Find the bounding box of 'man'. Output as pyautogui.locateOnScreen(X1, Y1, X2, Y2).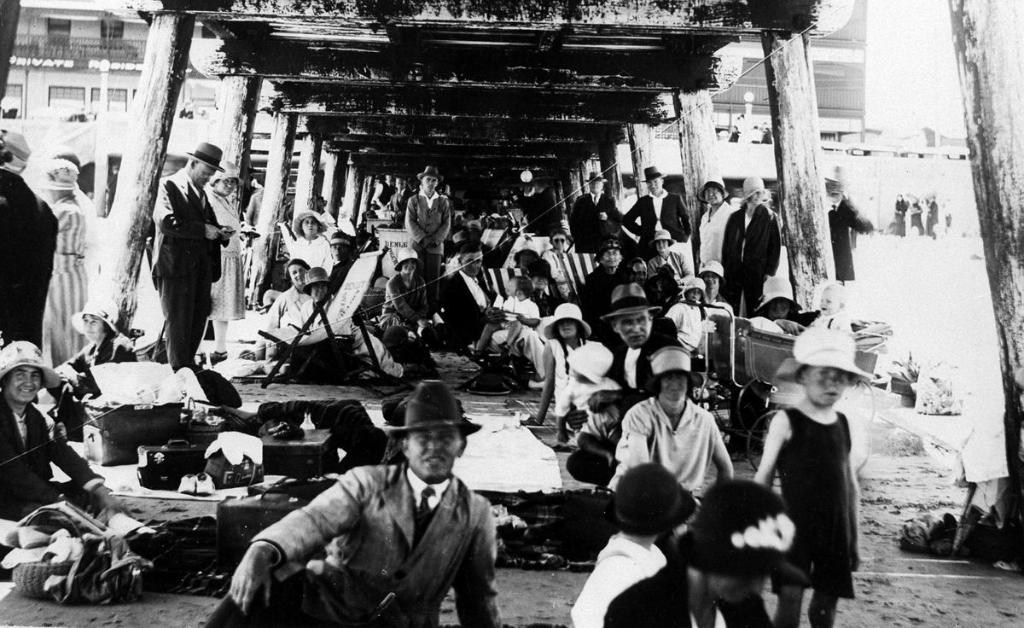
pyautogui.locateOnScreen(223, 389, 509, 624).
